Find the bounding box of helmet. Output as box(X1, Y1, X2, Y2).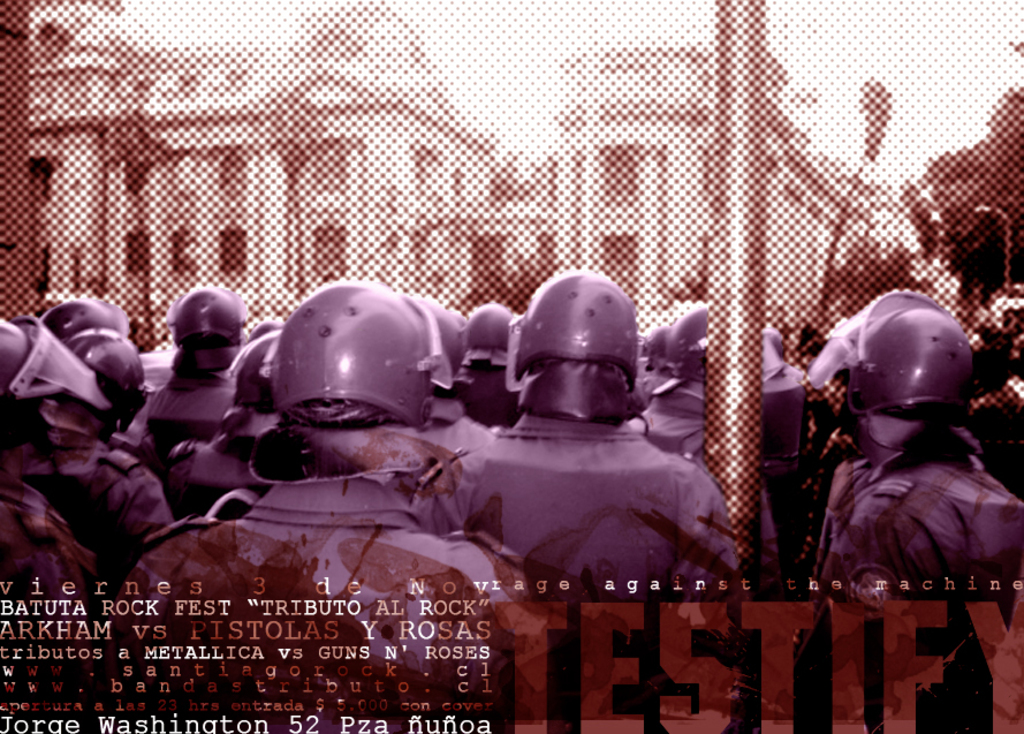
box(506, 267, 643, 393).
